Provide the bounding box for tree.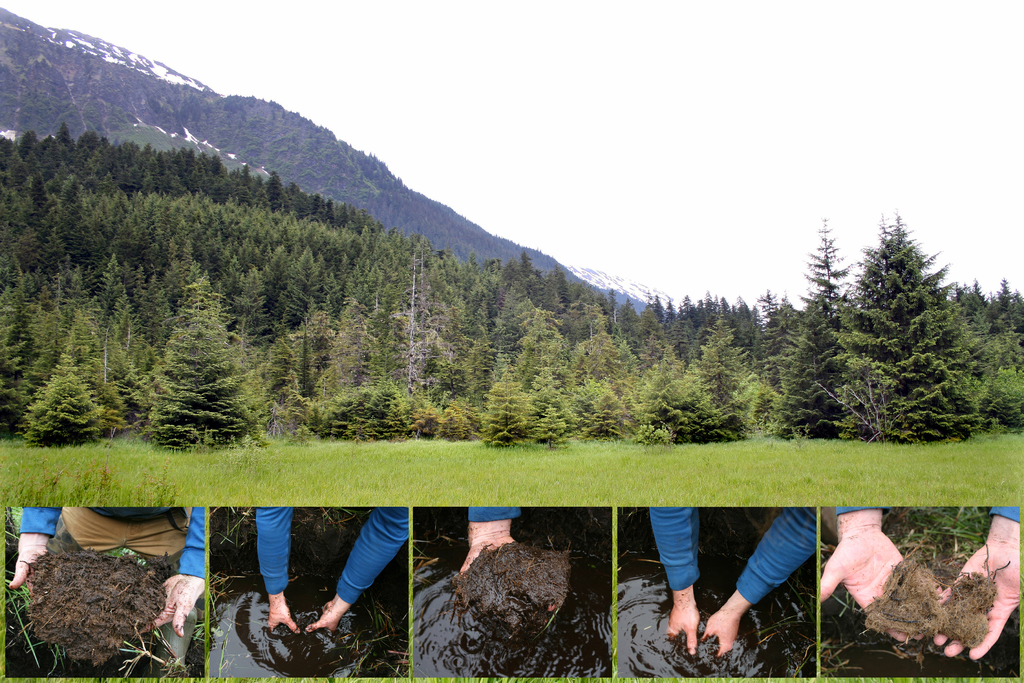
x1=834 y1=216 x2=906 y2=447.
